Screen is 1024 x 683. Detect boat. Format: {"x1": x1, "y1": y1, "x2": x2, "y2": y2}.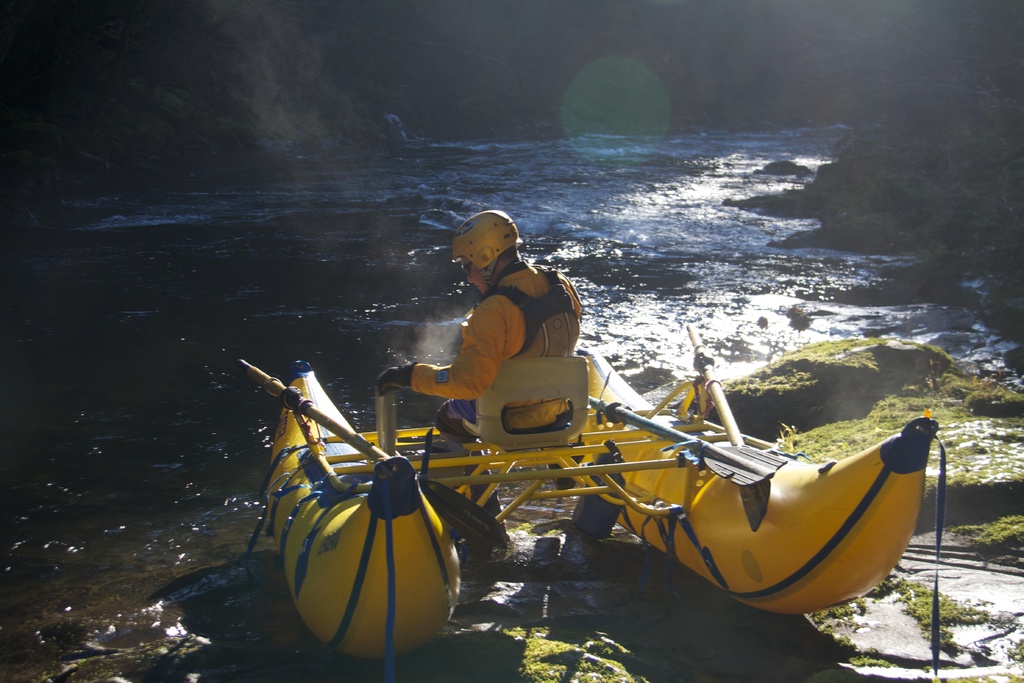
{"x1": 206, "y1": 311, "x2": 913, "y2": 637}.
